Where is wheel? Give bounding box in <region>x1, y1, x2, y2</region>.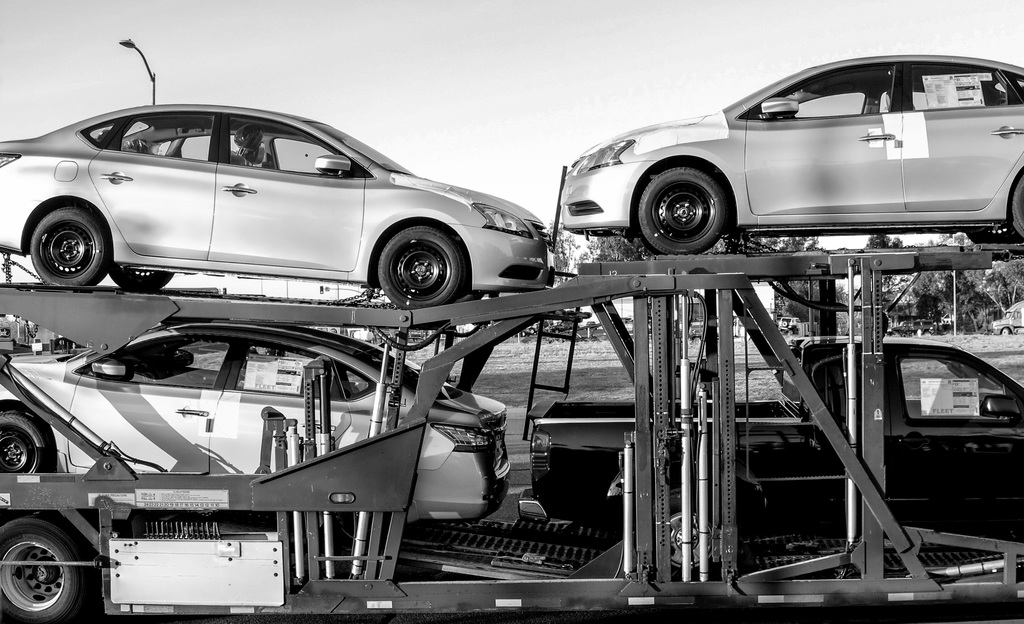
<region>633, 156, 740, 261</region>.
